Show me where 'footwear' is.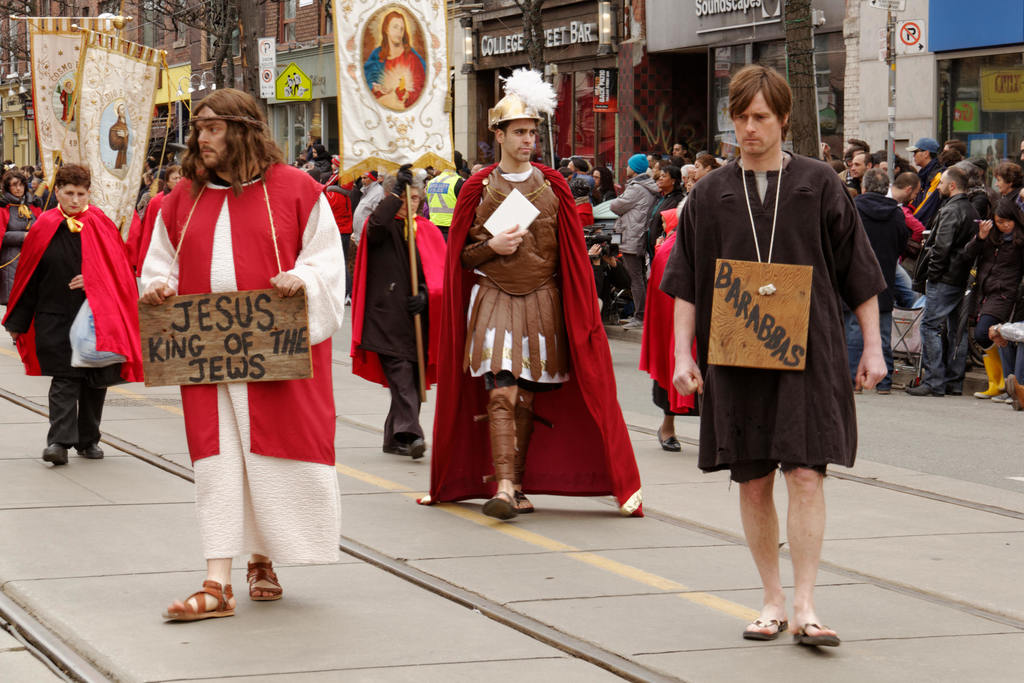
'footwear' is at x1=409 y1=436 x2=428 y2=463.
